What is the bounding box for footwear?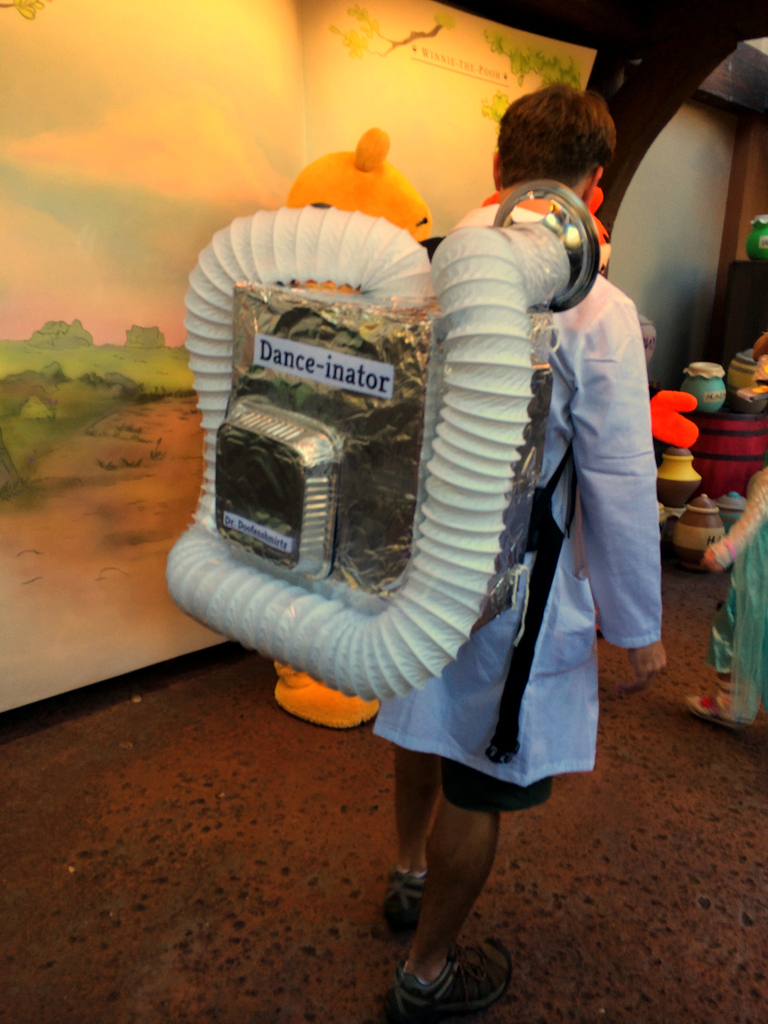
x1=387 y1=867 x2=426 y2=930.
